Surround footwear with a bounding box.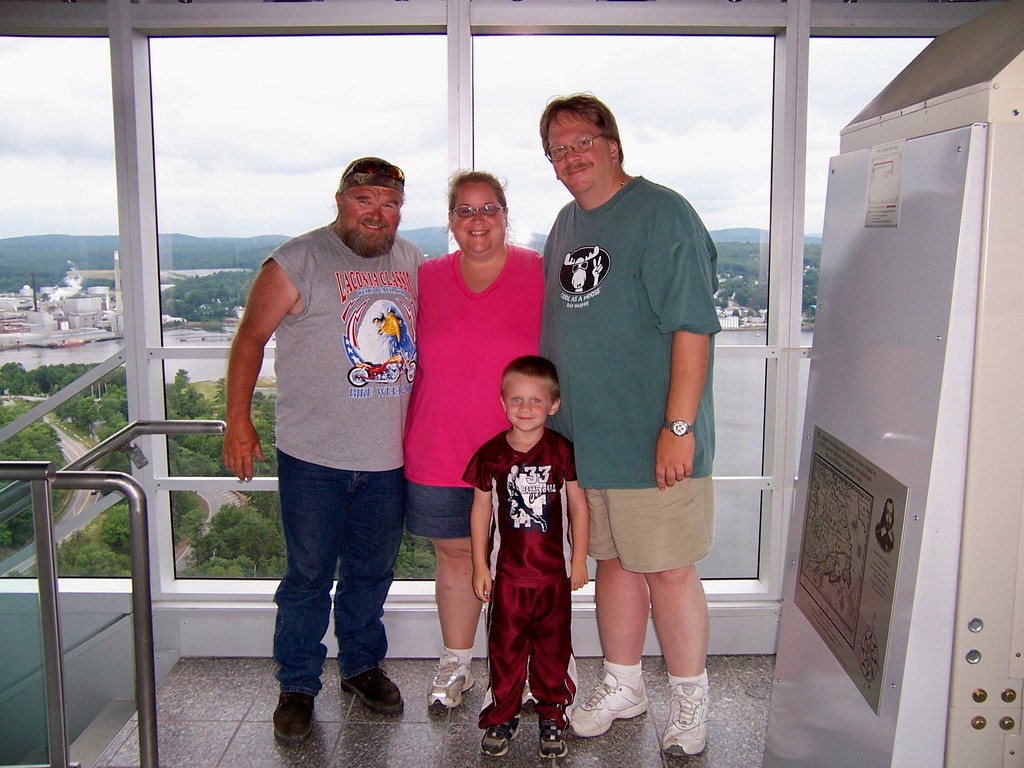
<bbox>476, 709, 522, 760</bbox>.
